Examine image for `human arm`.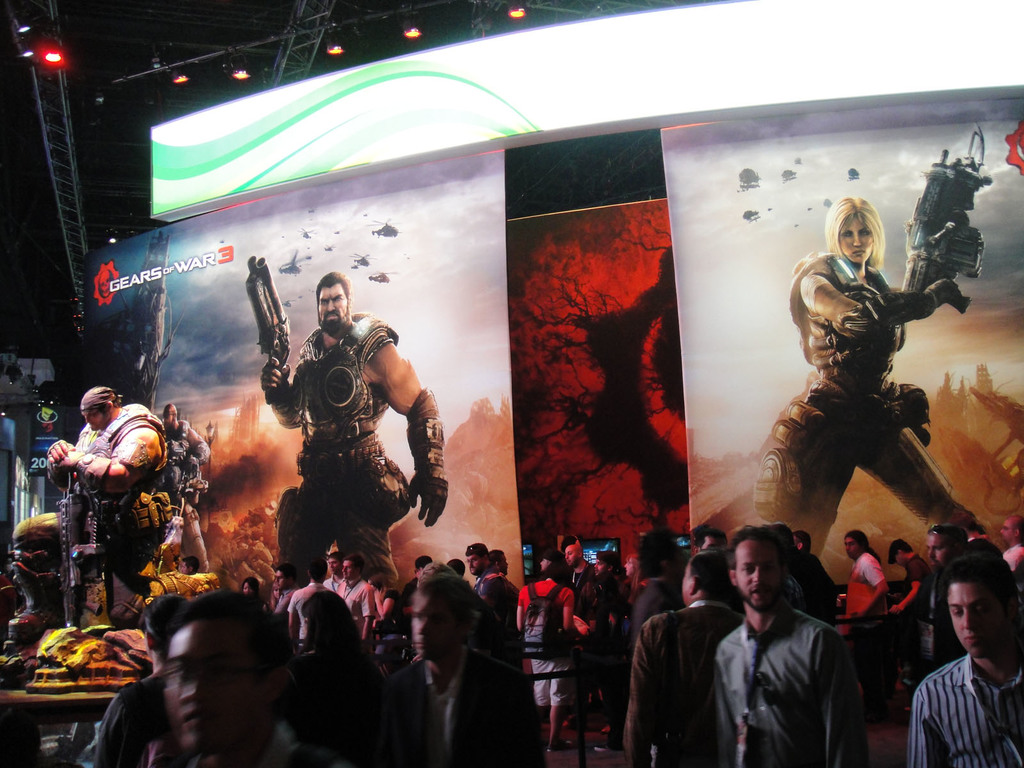
Examination result: (91, 691, 136, 765).
